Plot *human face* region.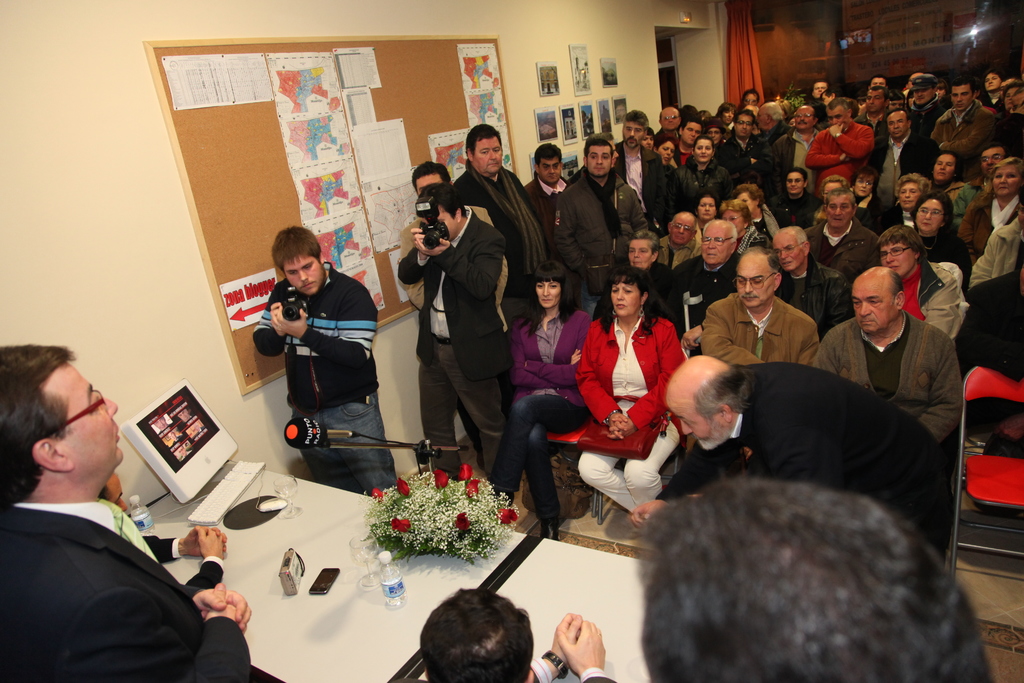
Plotted at x1=697, y1=140, x2=714, y2=161.
